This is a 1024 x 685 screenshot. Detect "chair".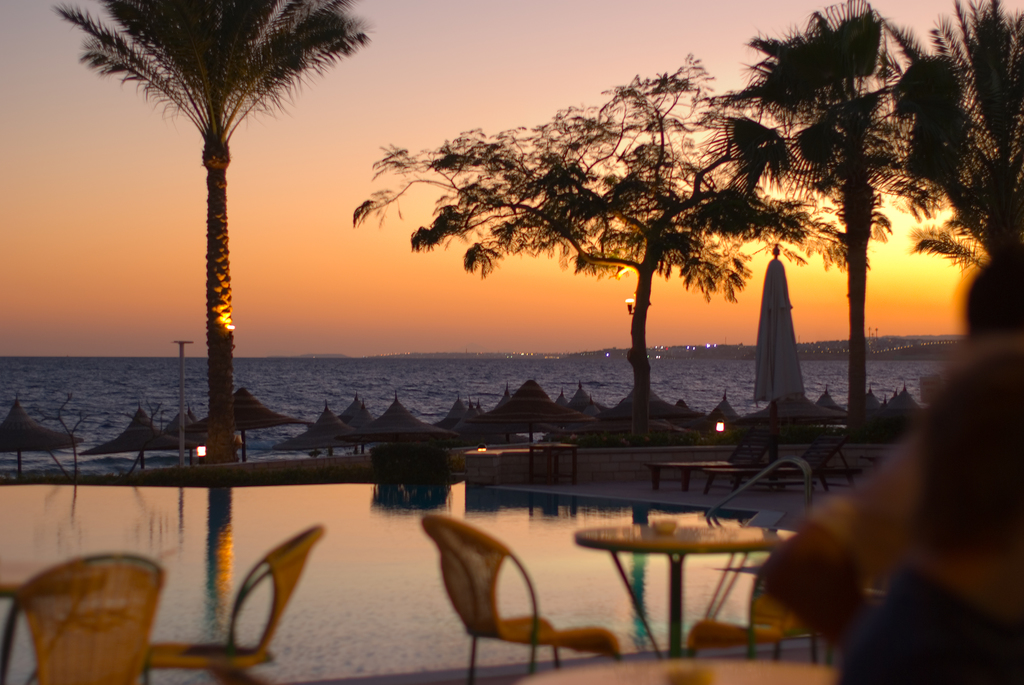
685, 579, 821, 667.
